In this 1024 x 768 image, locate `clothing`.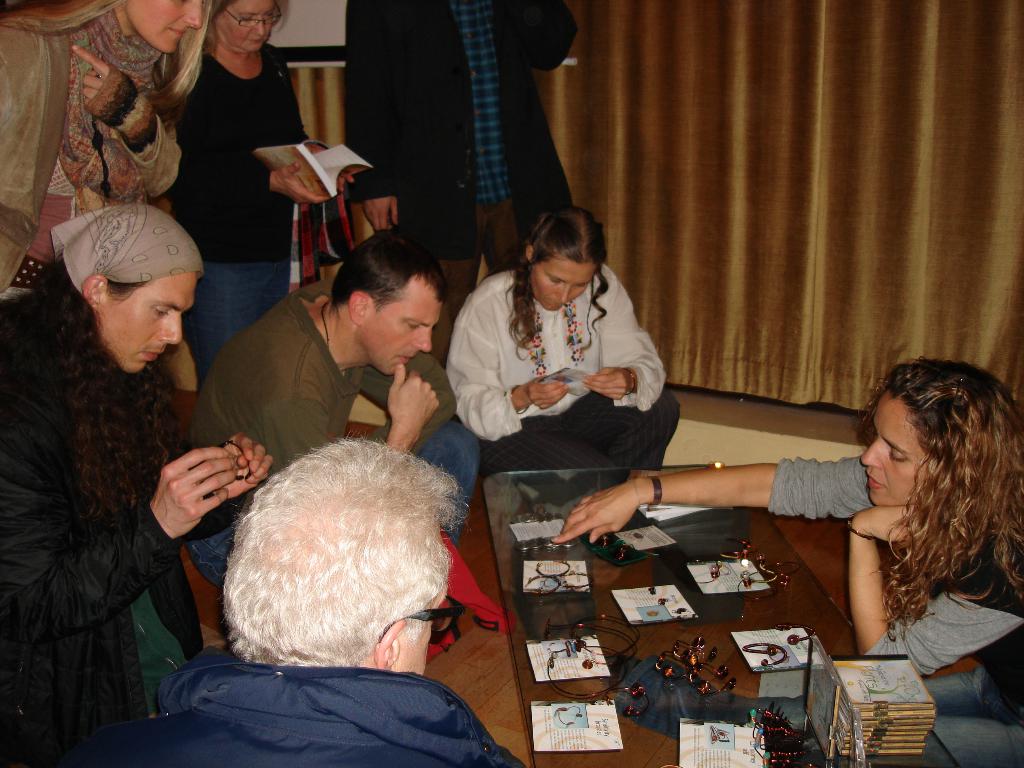
Bounding box: [345,0,572,317].
